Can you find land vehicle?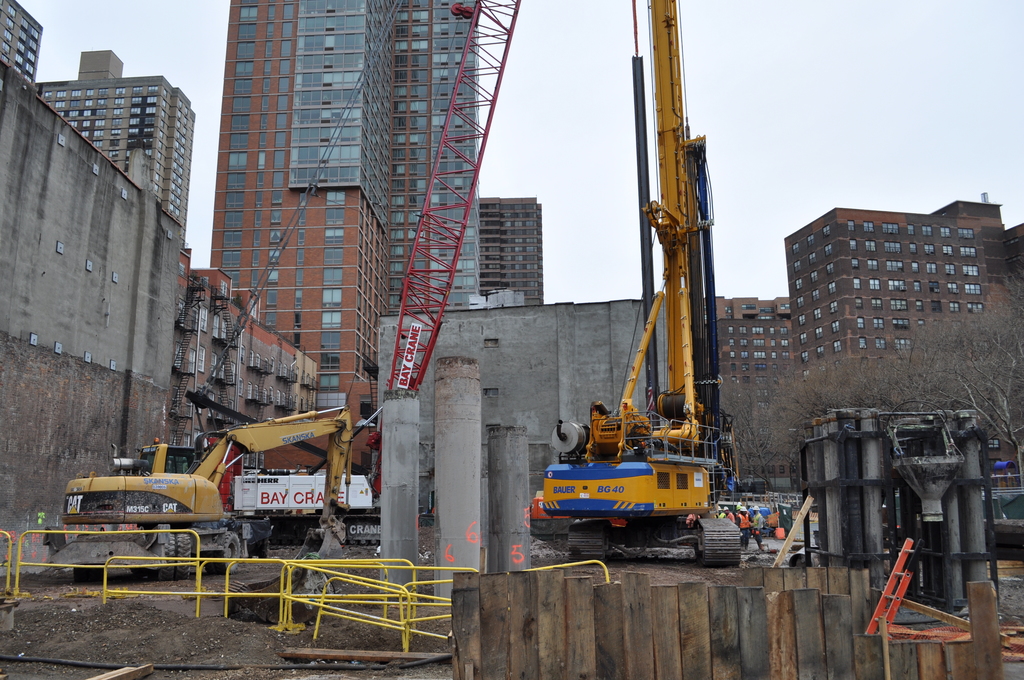
Yes, bounding box: Rect(229, 0, 527, 553).
